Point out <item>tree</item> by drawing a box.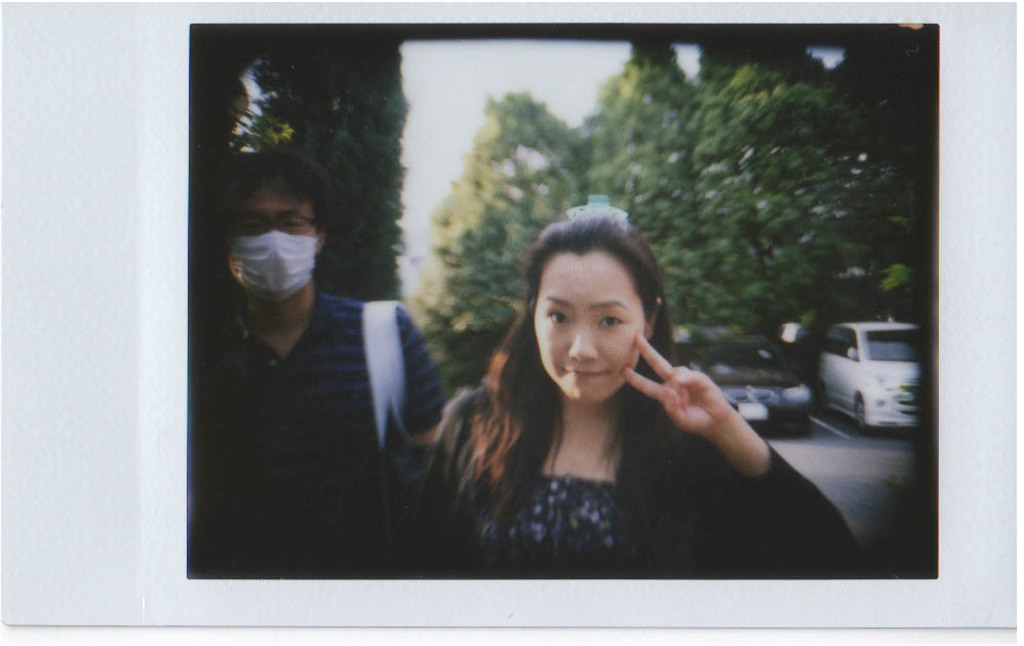
bbox(580, 40, 721, 333).
